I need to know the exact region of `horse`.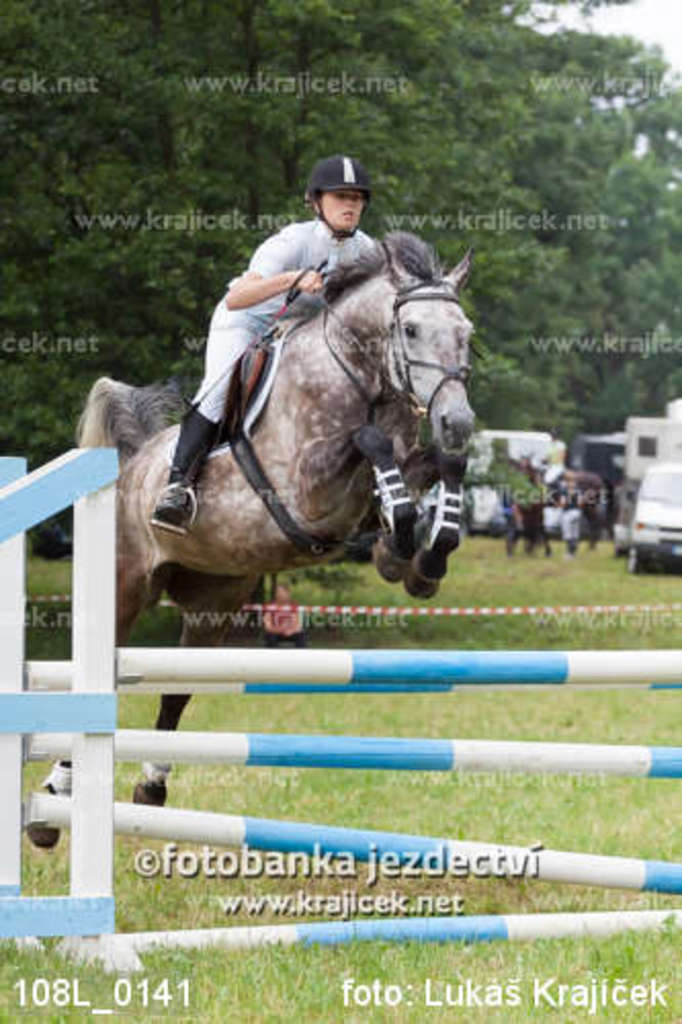
Region: (left=25, top=225, right=483, bottom=852).
